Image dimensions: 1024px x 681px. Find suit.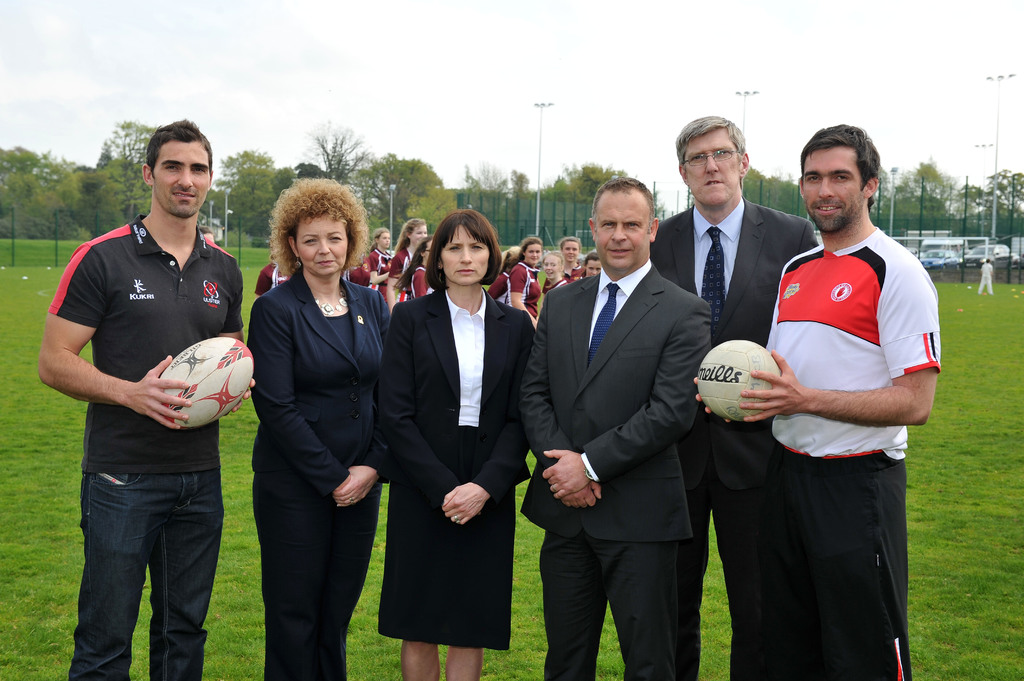
BBox(547, 161, 717, 675).
